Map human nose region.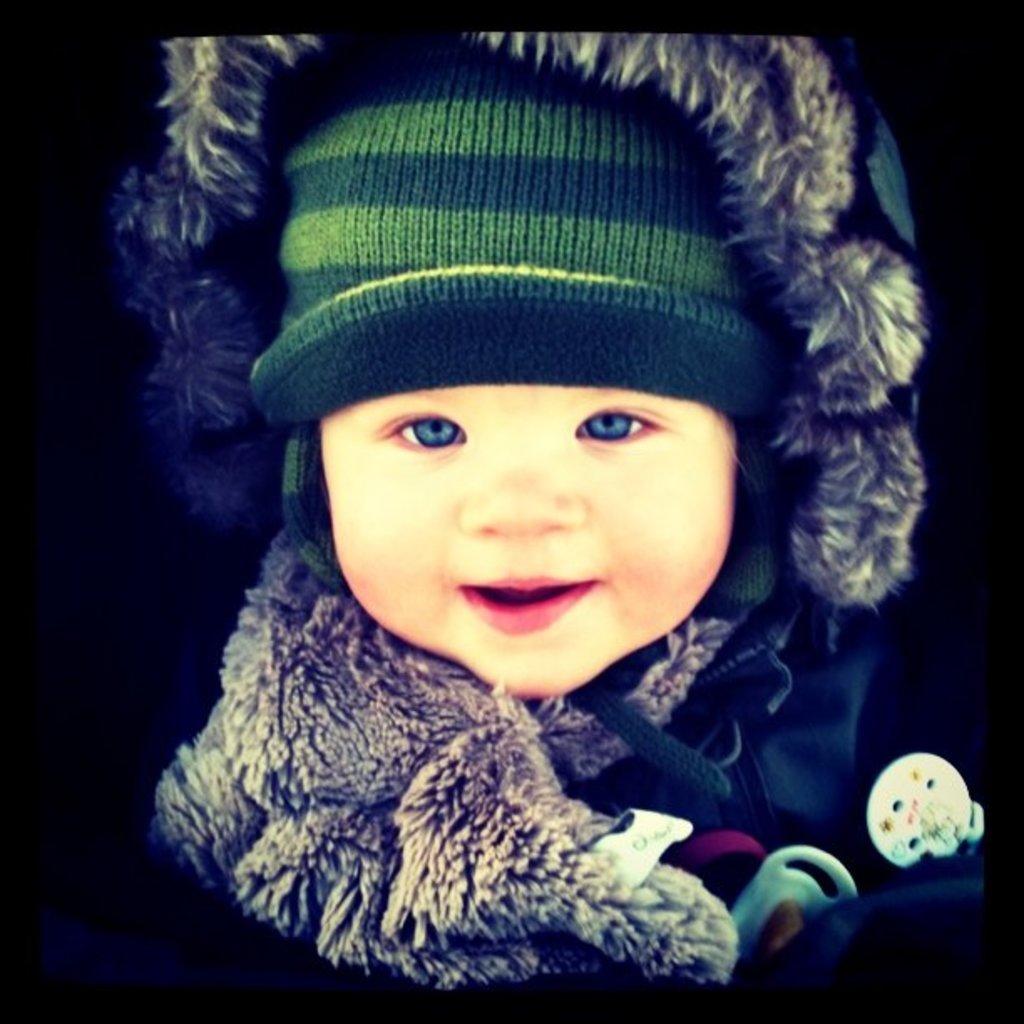
Mapped to l=475, t=427, r=582, b=535.
